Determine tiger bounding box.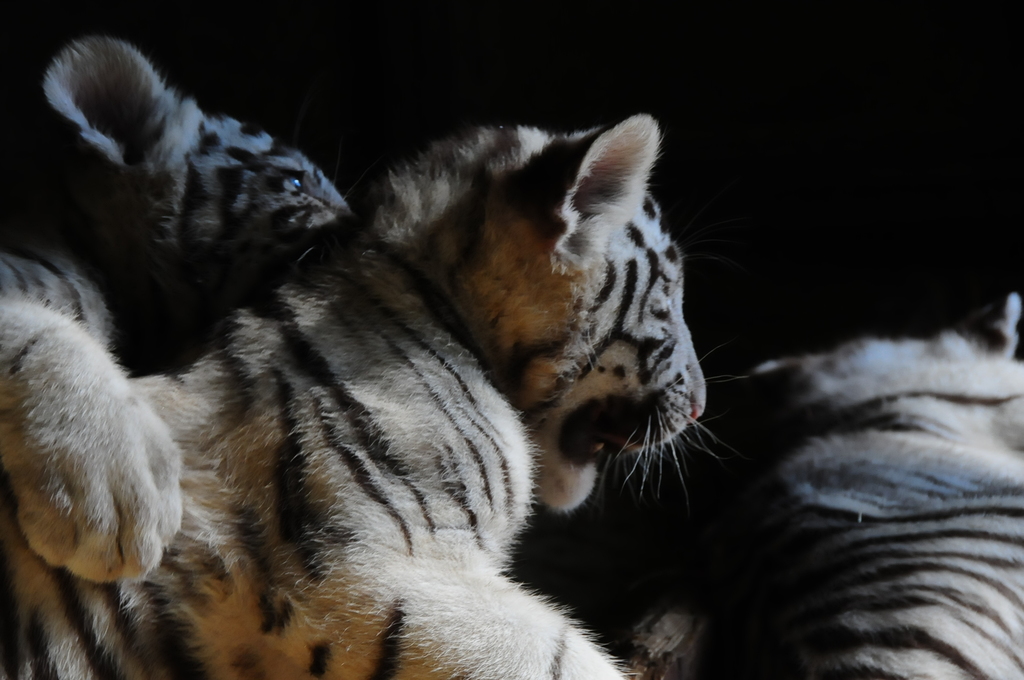
Determined: 620, 290, 1023, 679.
